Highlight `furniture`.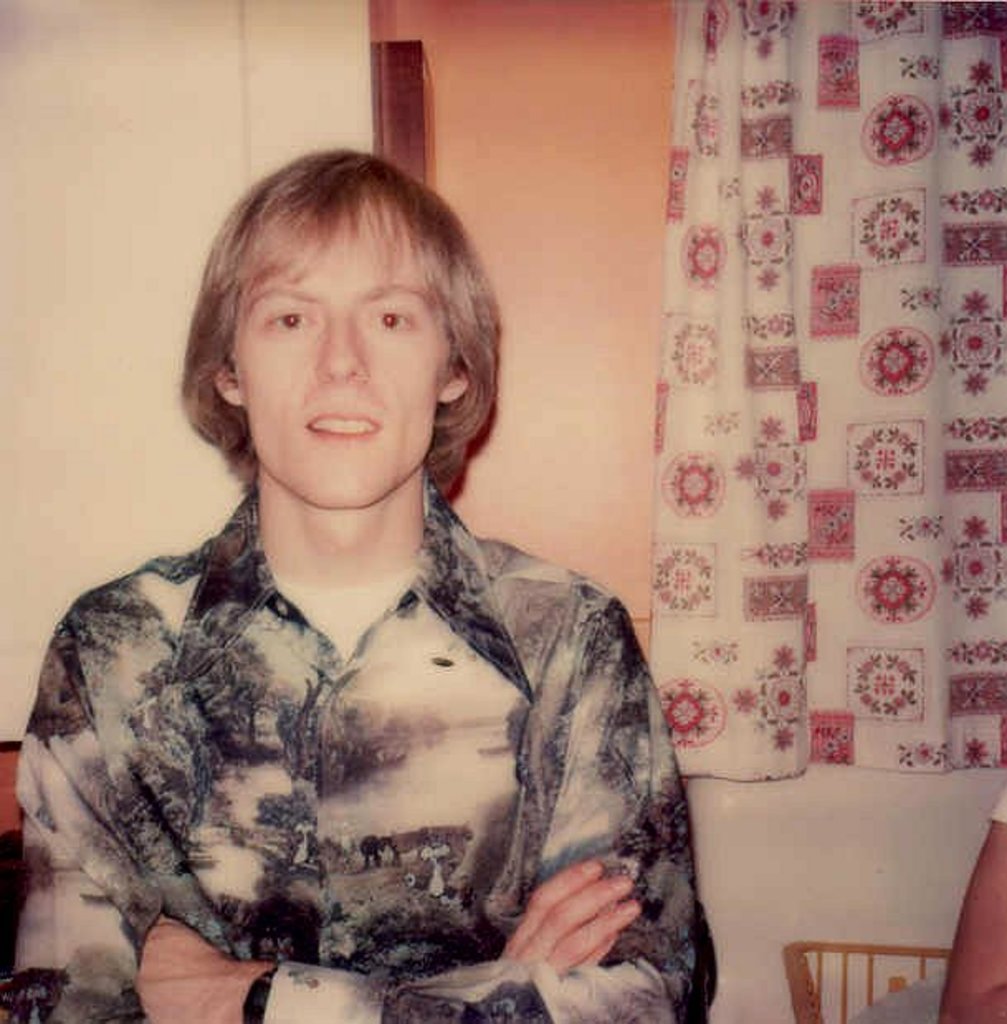
Highlighted region: <bbox>782, 941, 954, 1022</bbox>.
